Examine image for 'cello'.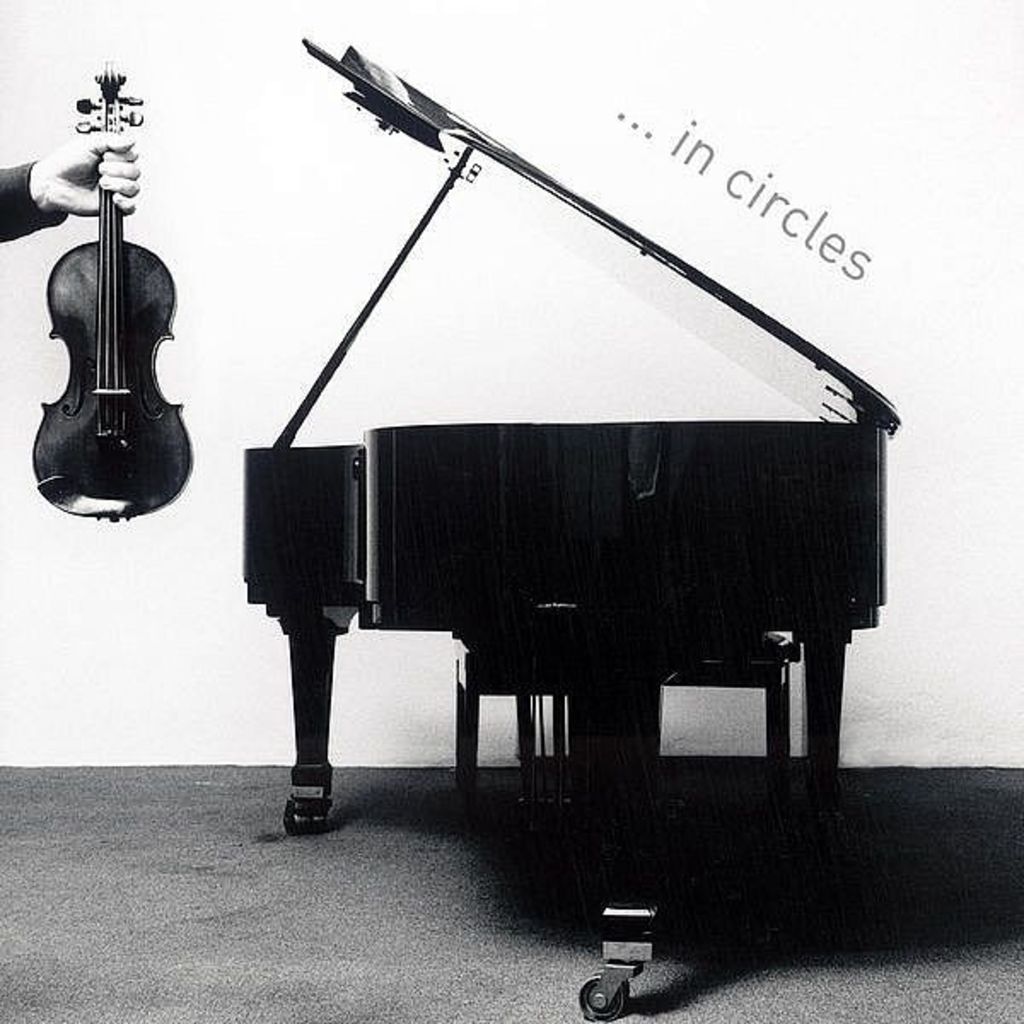
Examination result: bbox=(32, 60, 191, 517).
